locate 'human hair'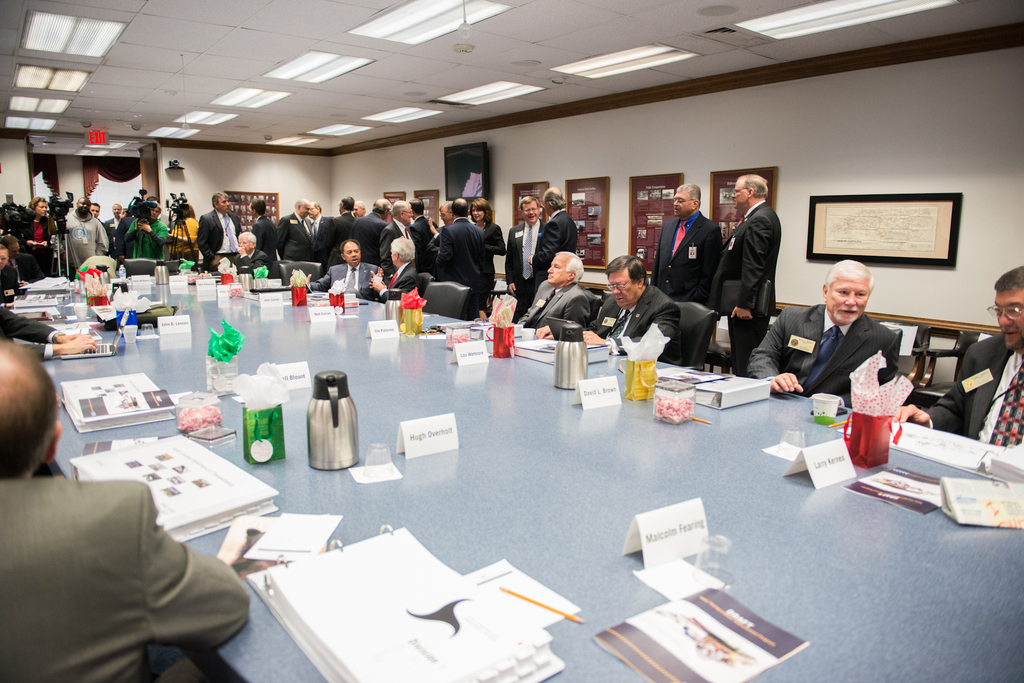
x1=310 y1=201 x2=320 y2=213
